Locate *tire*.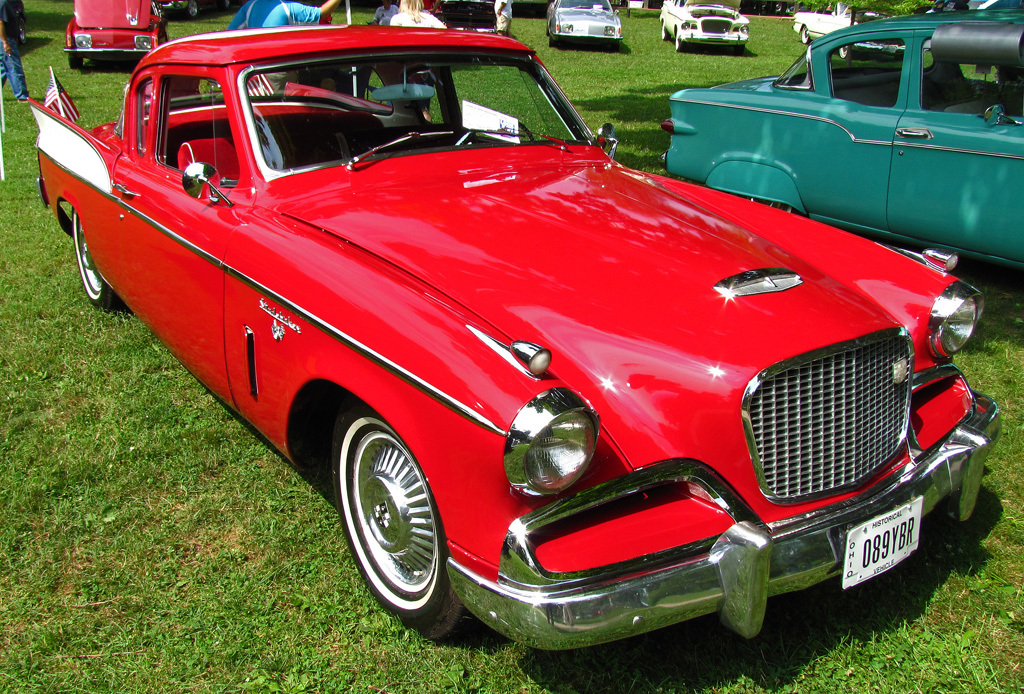
Bounding box: select_region(73, 203, 132, 310).
